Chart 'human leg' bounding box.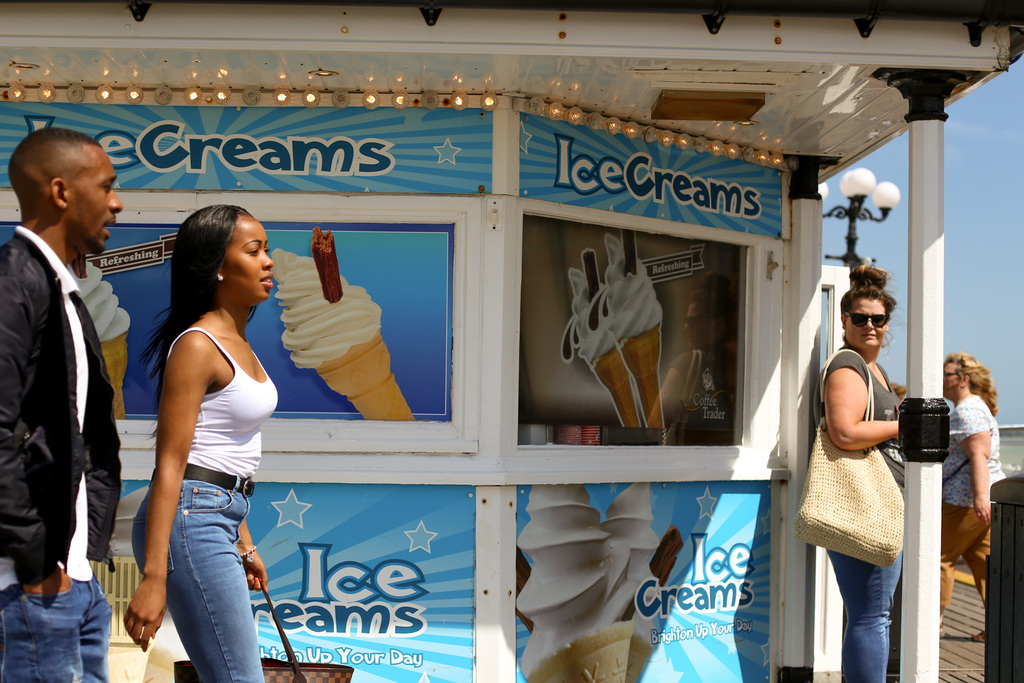
Charted: bbox=[0, 569, 79, 682].
